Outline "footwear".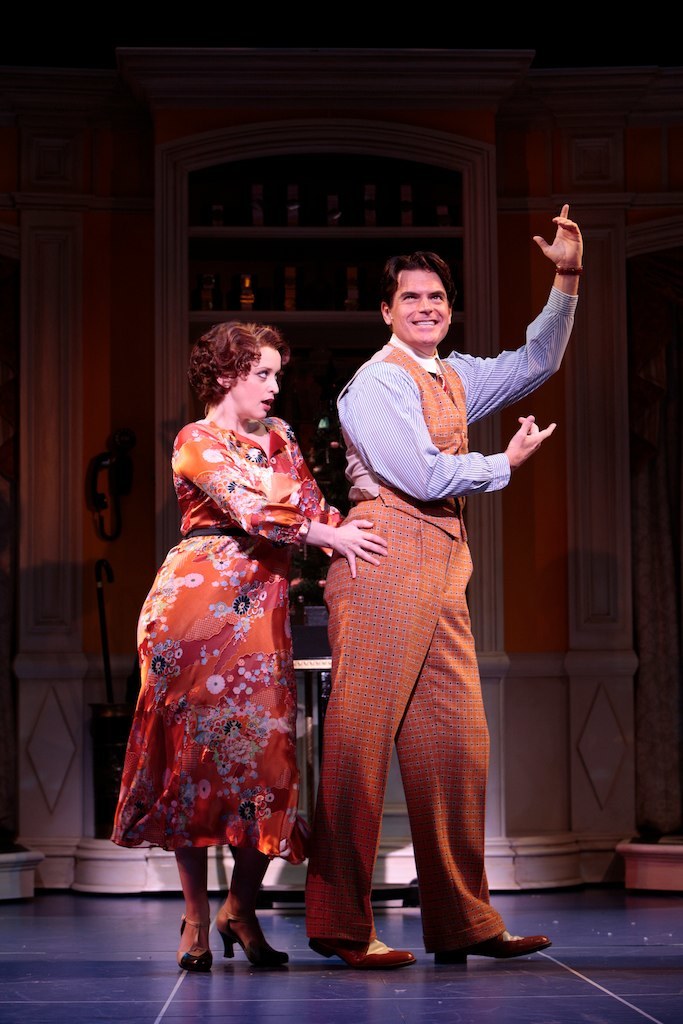
Outline: bbox=(217, 913, 295, 968).
